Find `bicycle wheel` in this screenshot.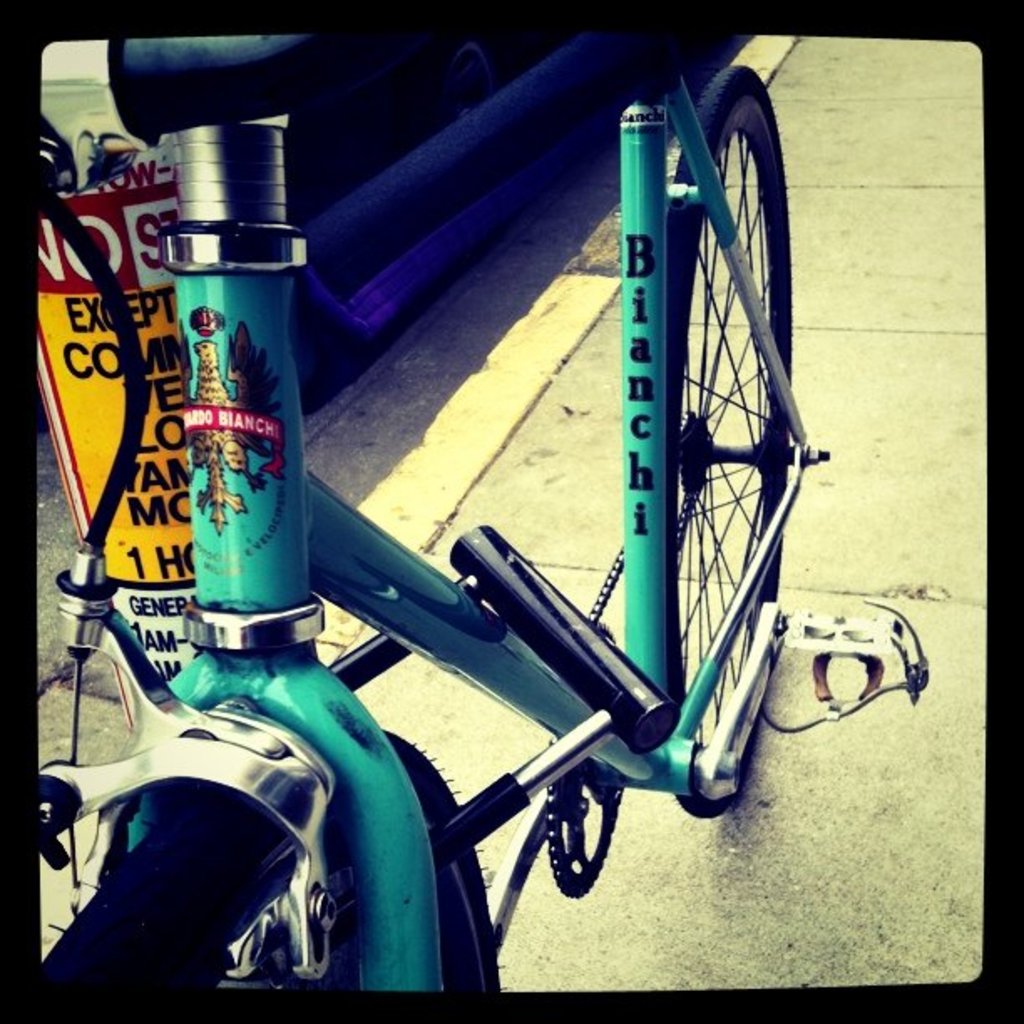
The bounding box for `bicycle wheel` is detection(617, 59, 803, 758).
